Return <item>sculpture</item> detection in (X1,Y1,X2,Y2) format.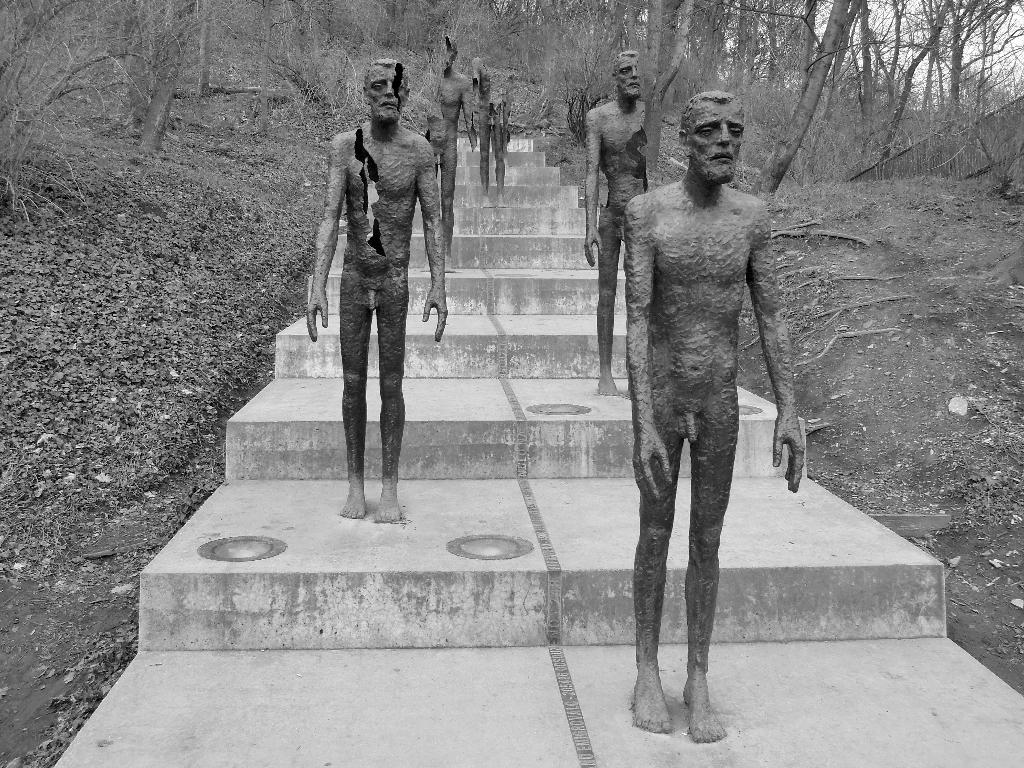
(583,49,653,396).
